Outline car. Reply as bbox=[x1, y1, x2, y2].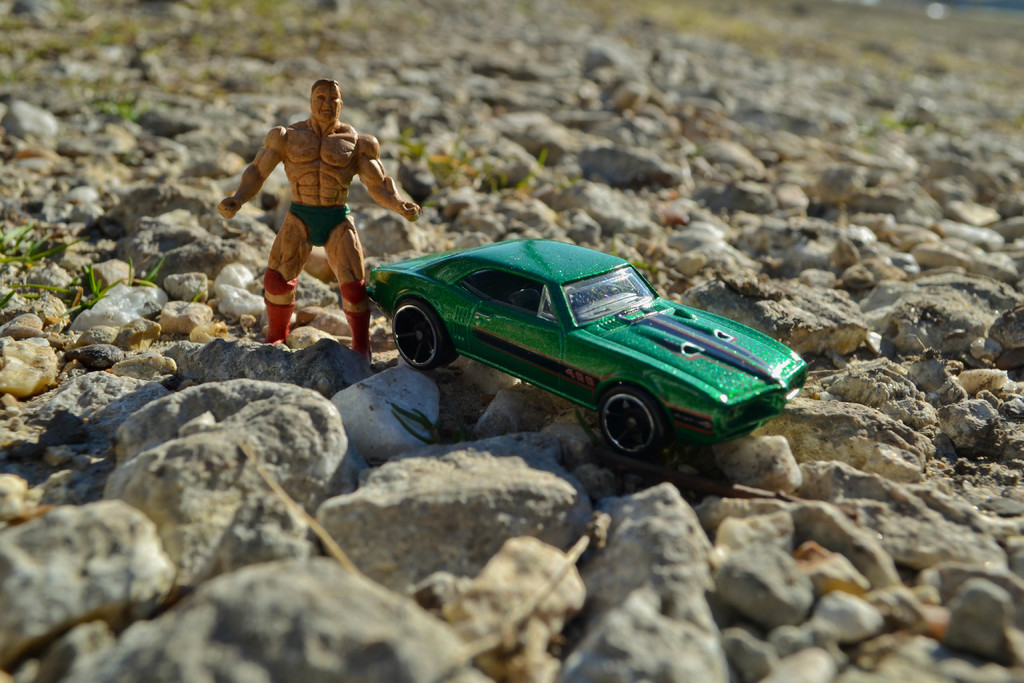
bbox=[393, 235, 778, 463].
